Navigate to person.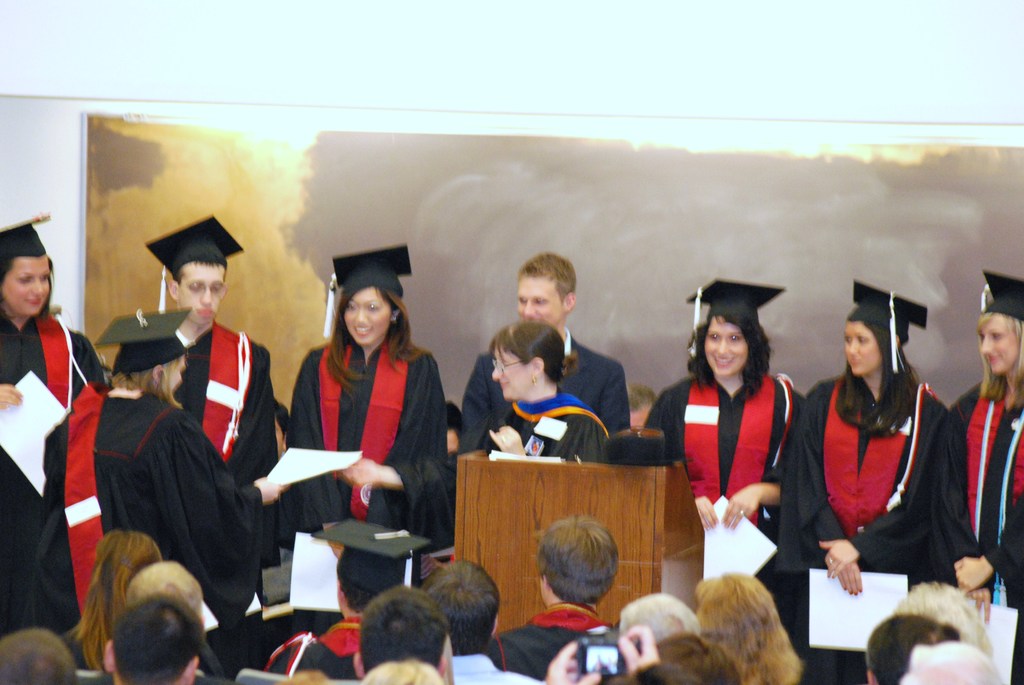
Navigation target: [x1=687, y1=574, x2=804, y2=684].
